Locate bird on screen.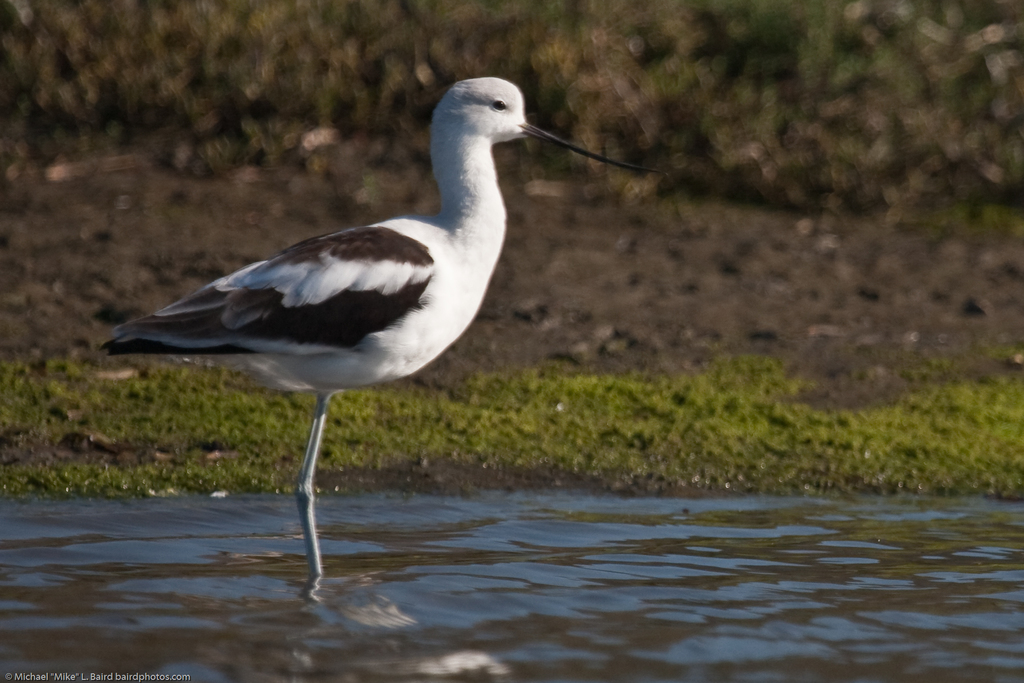
On screen at (x1=93, y1=88, x2=596, y2=566).
